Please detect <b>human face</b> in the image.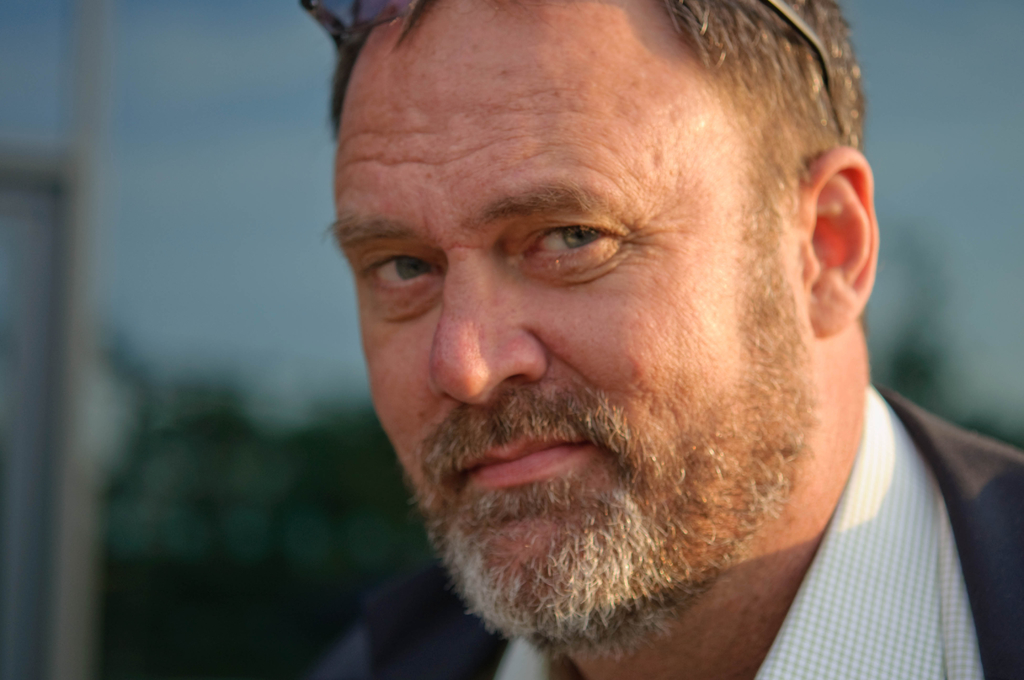
rect(330, 0, 815, 633).
